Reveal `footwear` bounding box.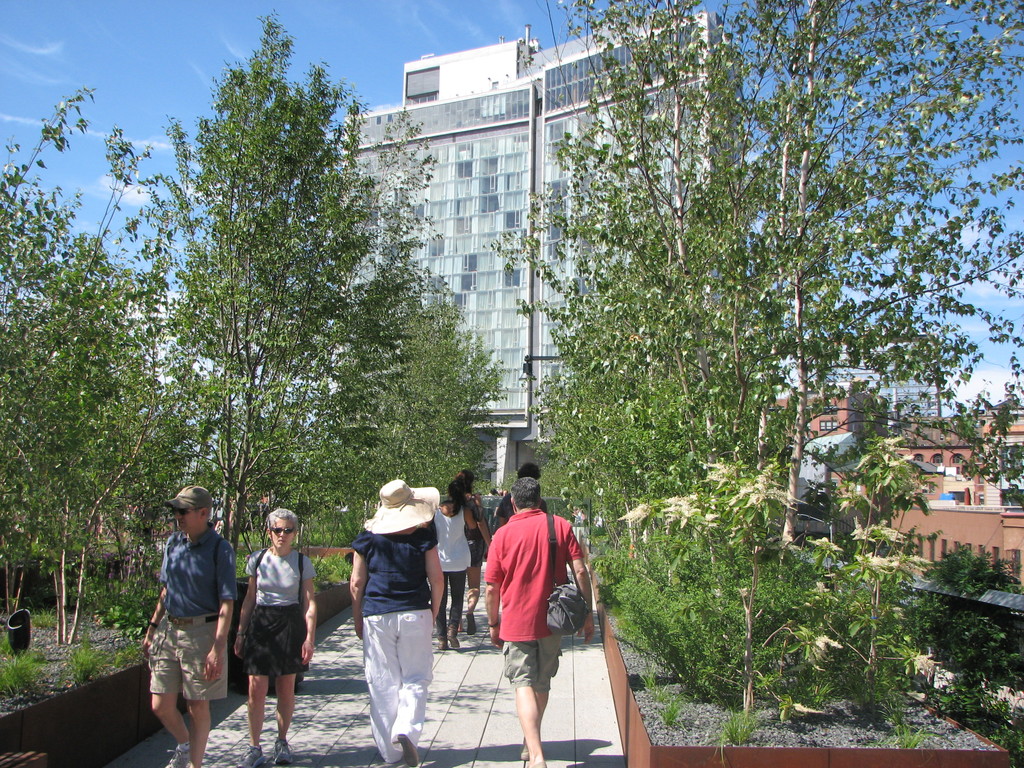
Revealed: select_region(241, 745, 266, 766).
